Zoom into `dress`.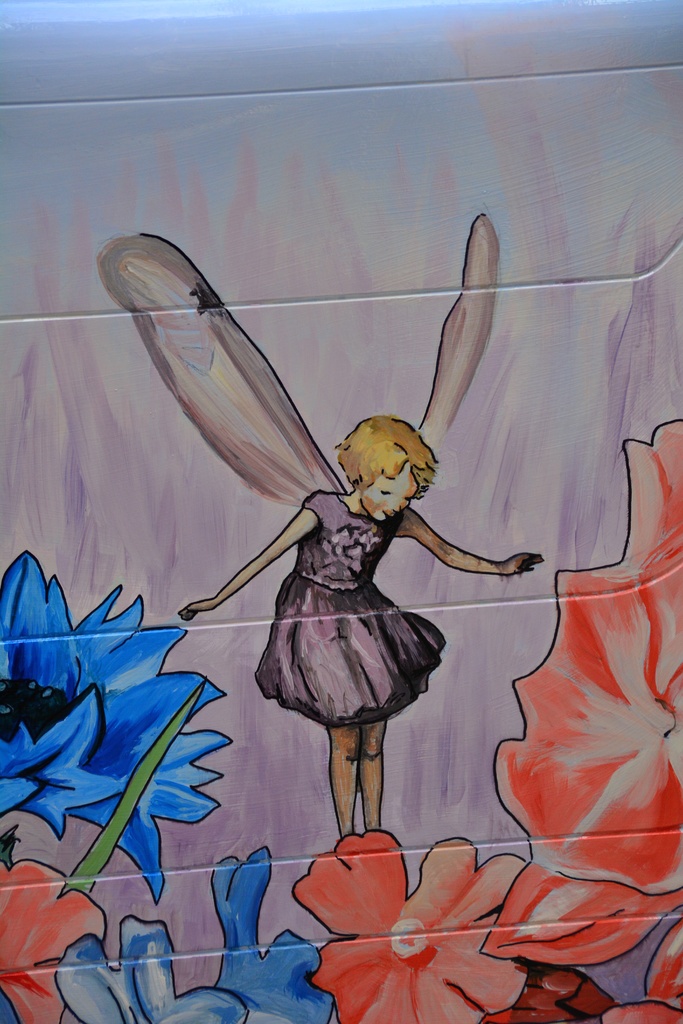
Zoom target: Rect(245, 524, 473, 714).
